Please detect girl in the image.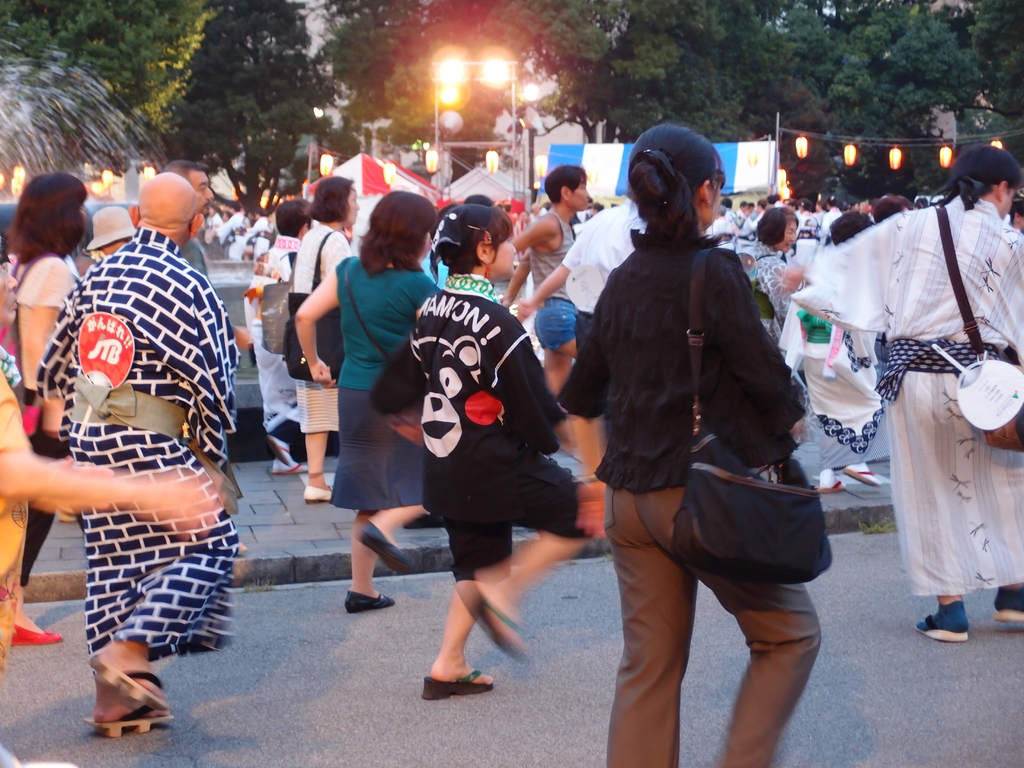
bbox(393, 201, 621, 701).
